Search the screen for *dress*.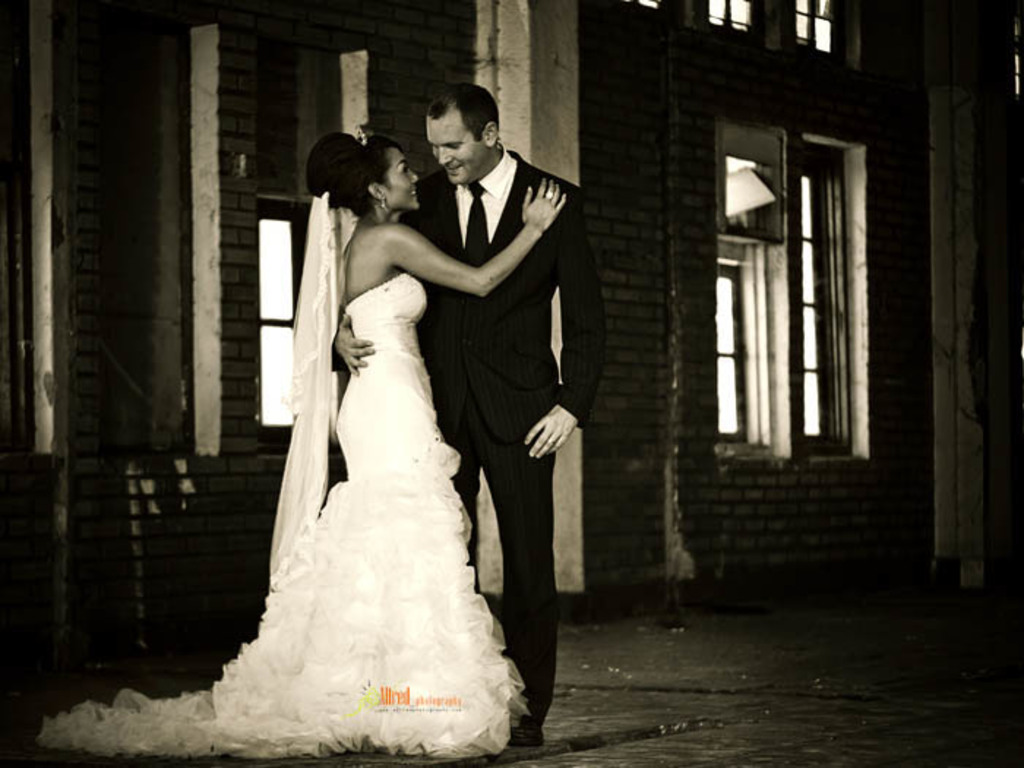
Found at 35, 271, 524, 756.
